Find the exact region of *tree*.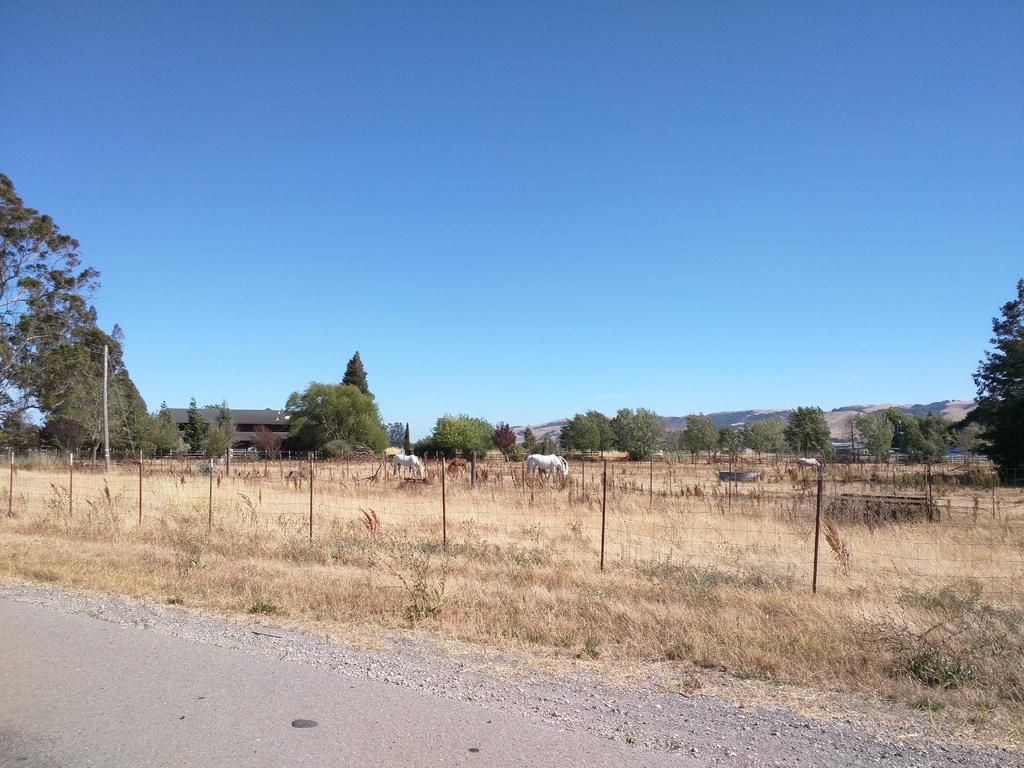
Exact region: rect(968, 278, 1023, 488).
